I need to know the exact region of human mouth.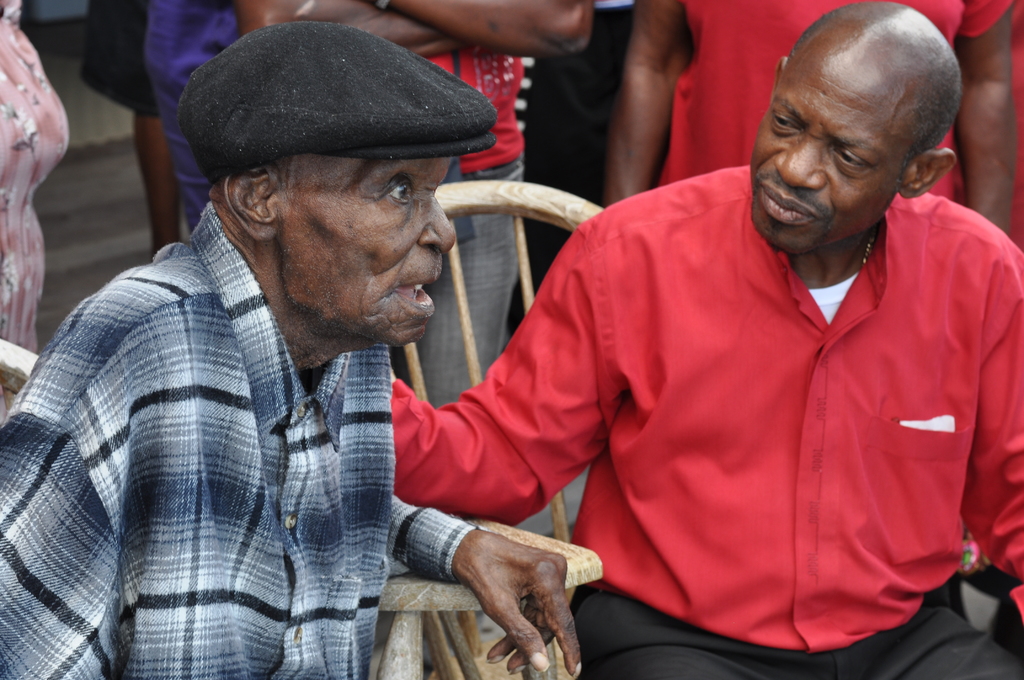
Region: select_region(398, 263, 438, 314).
